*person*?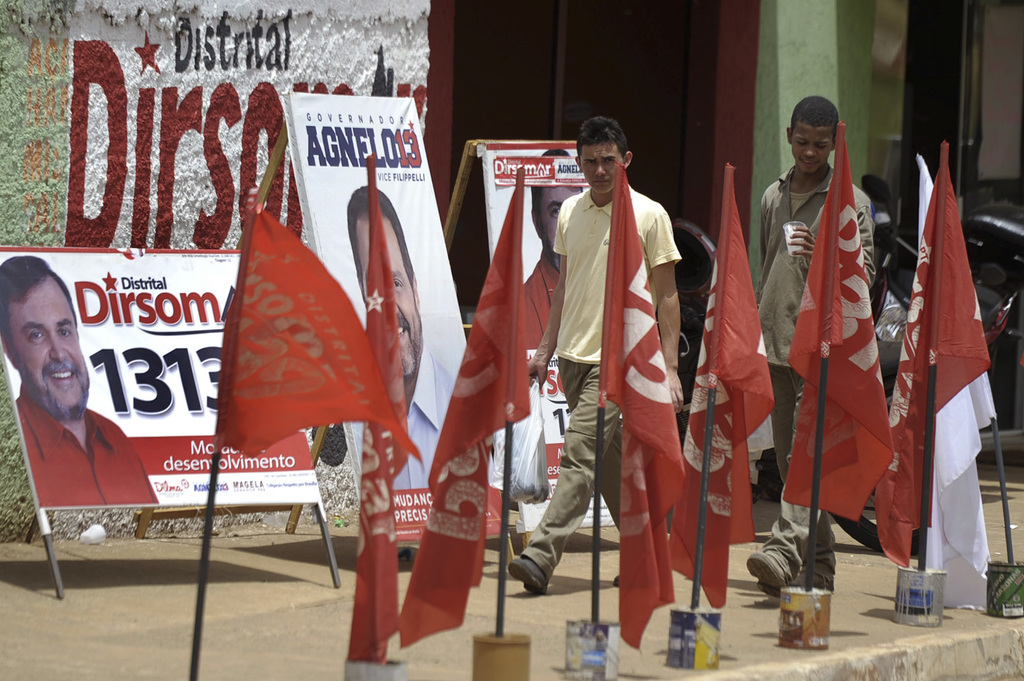
<region>749, 96, 876, 595</region>
